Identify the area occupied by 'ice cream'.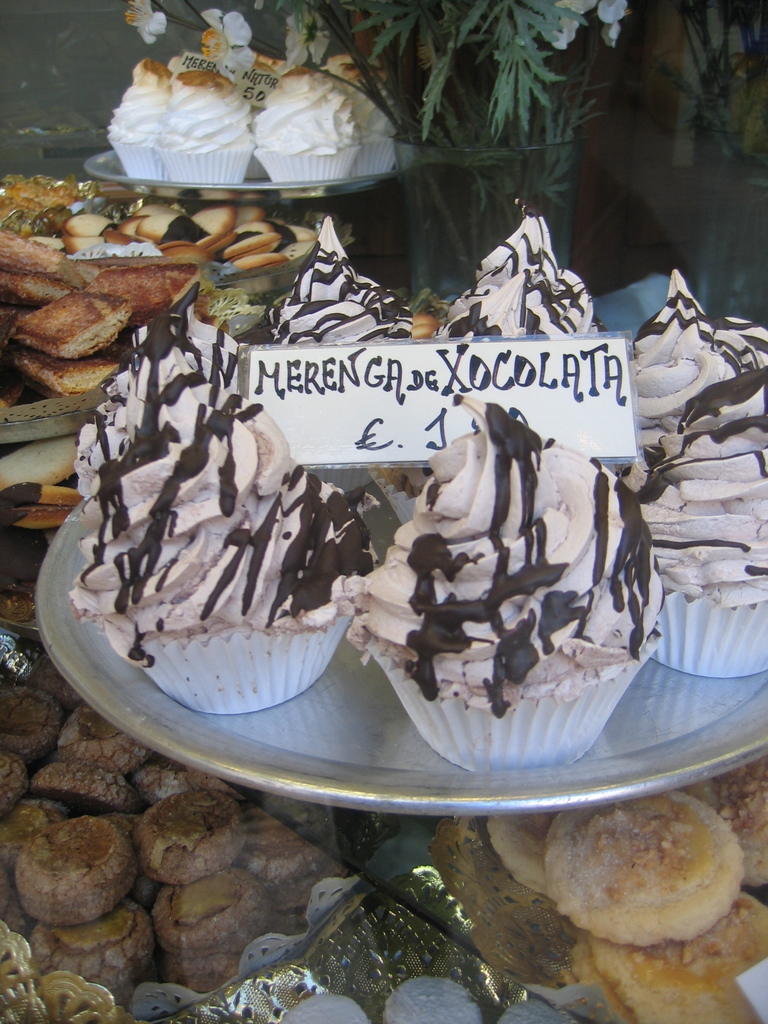
Area: pyautogui.locateOnScreen(254, 61, 359, 182).
